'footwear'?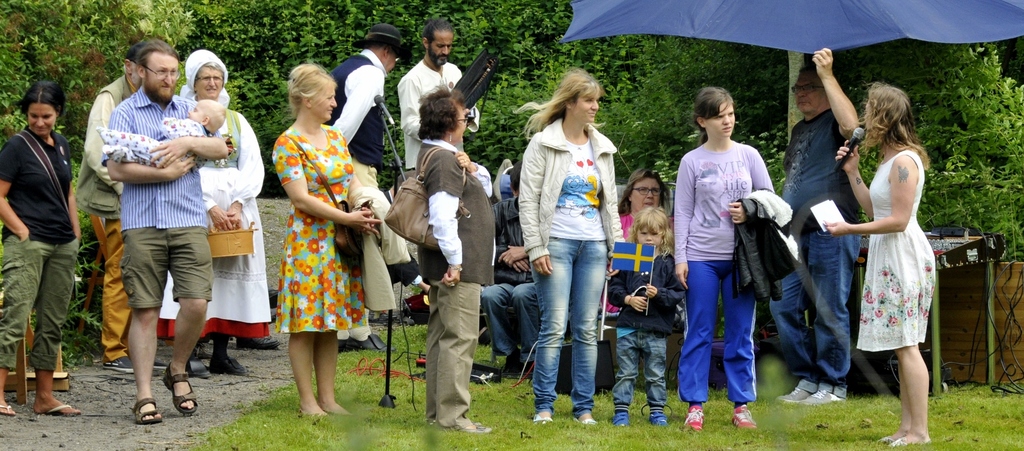
l=162, t=364, r=200, b=414
